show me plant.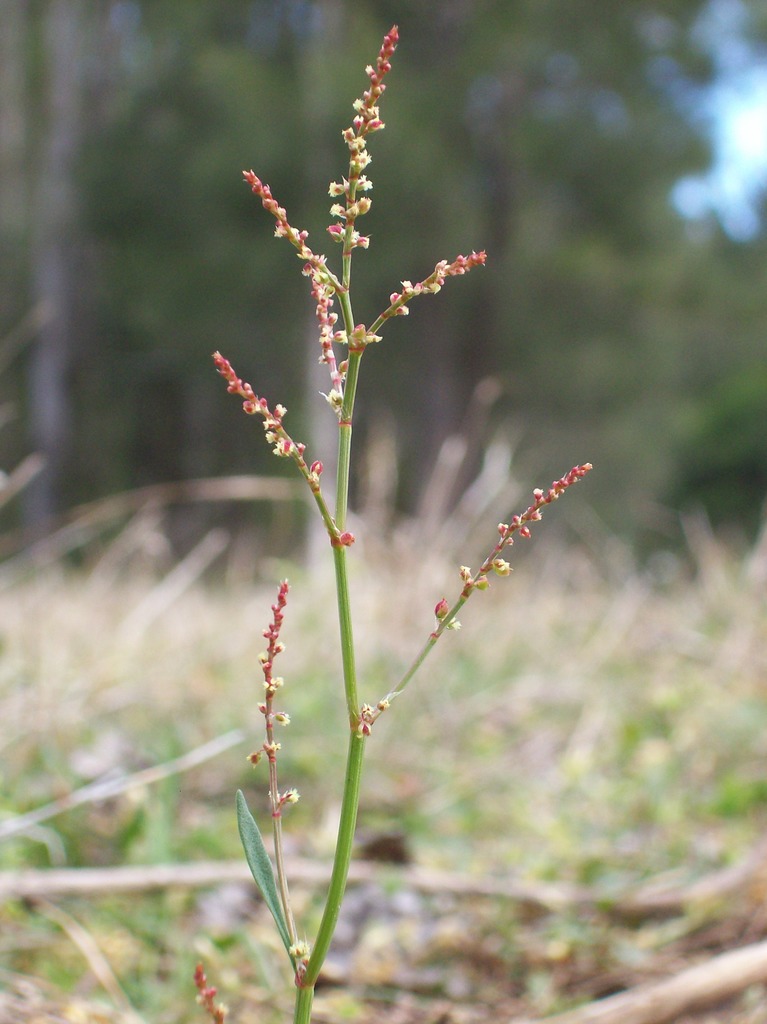
plant is here: {"left": 181, "top": 19, "right": 596, "bottom": 1023}.
